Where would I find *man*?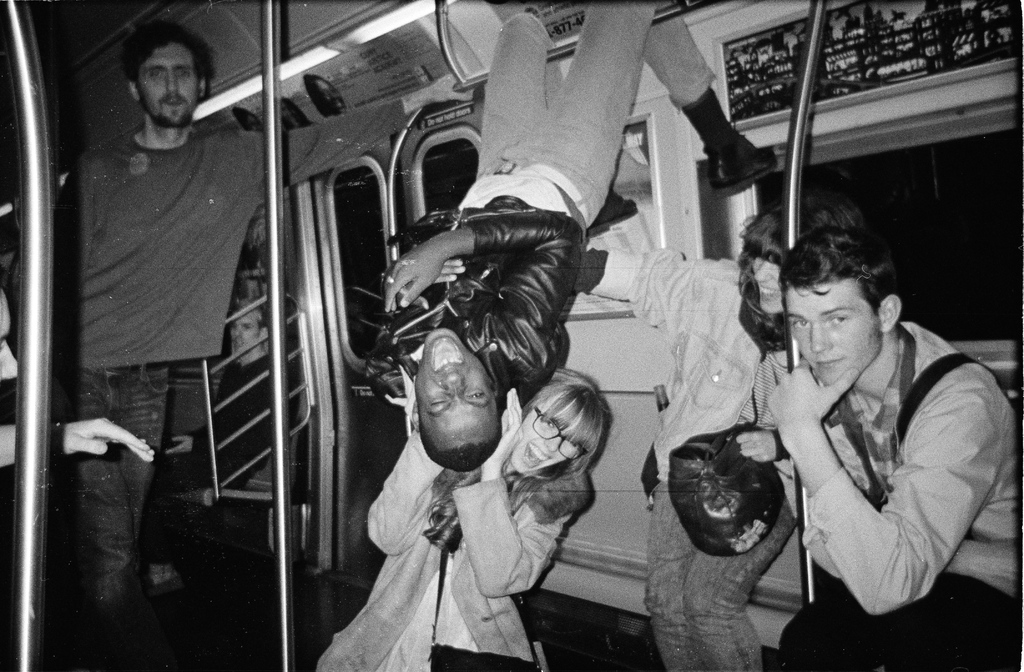
At [x1=150, y1=293, x2=291, y2=628].
